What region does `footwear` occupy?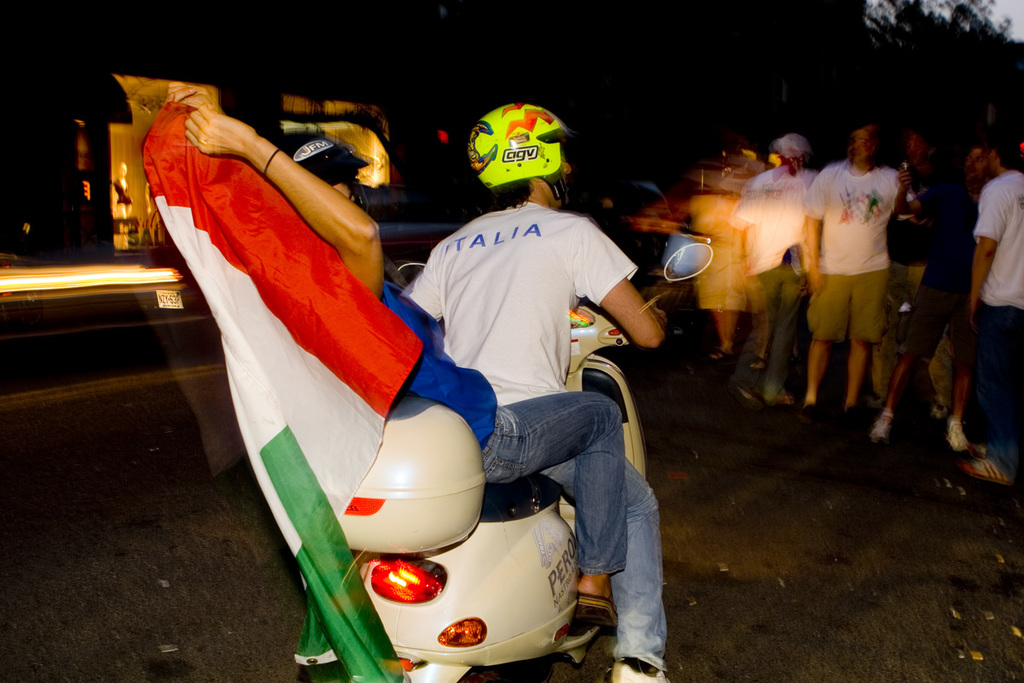
l=948, t=417, r=969, b=452.
